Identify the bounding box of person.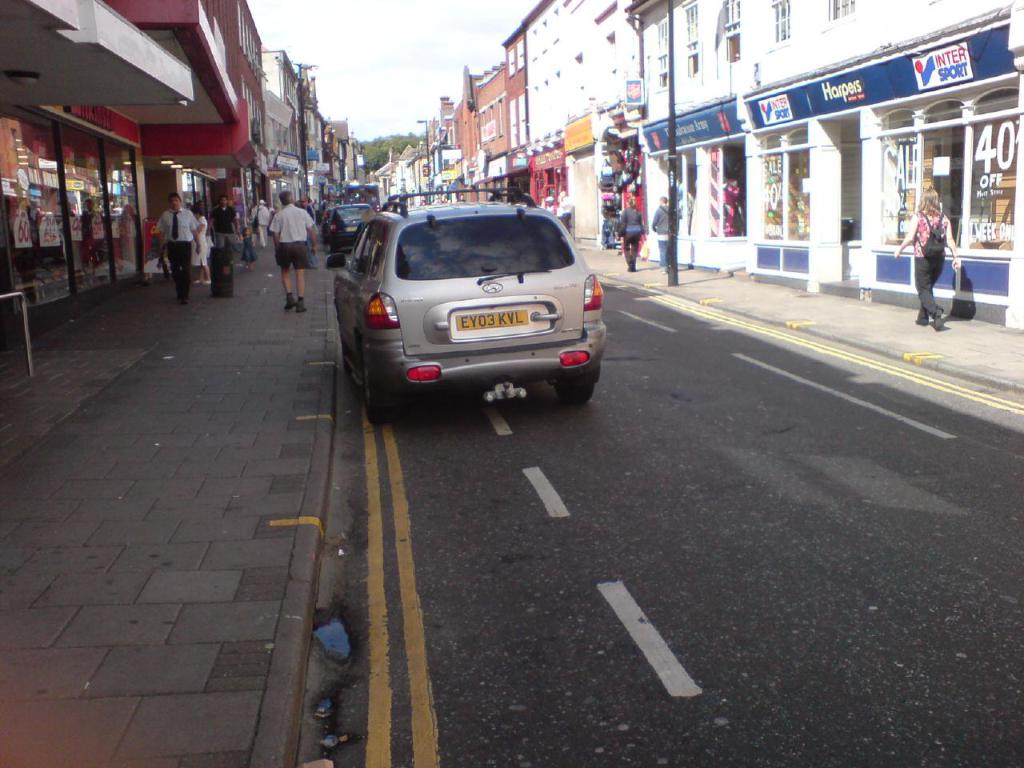
bbox=(240, 231, 254, 268).
